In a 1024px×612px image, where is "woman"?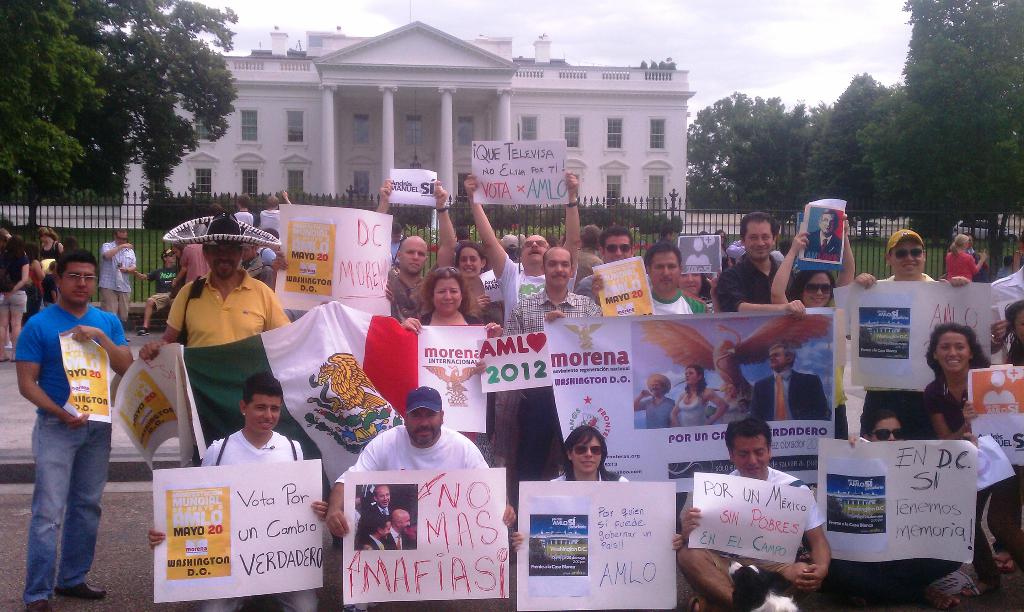
bbox(400, 264, 510, 338).
